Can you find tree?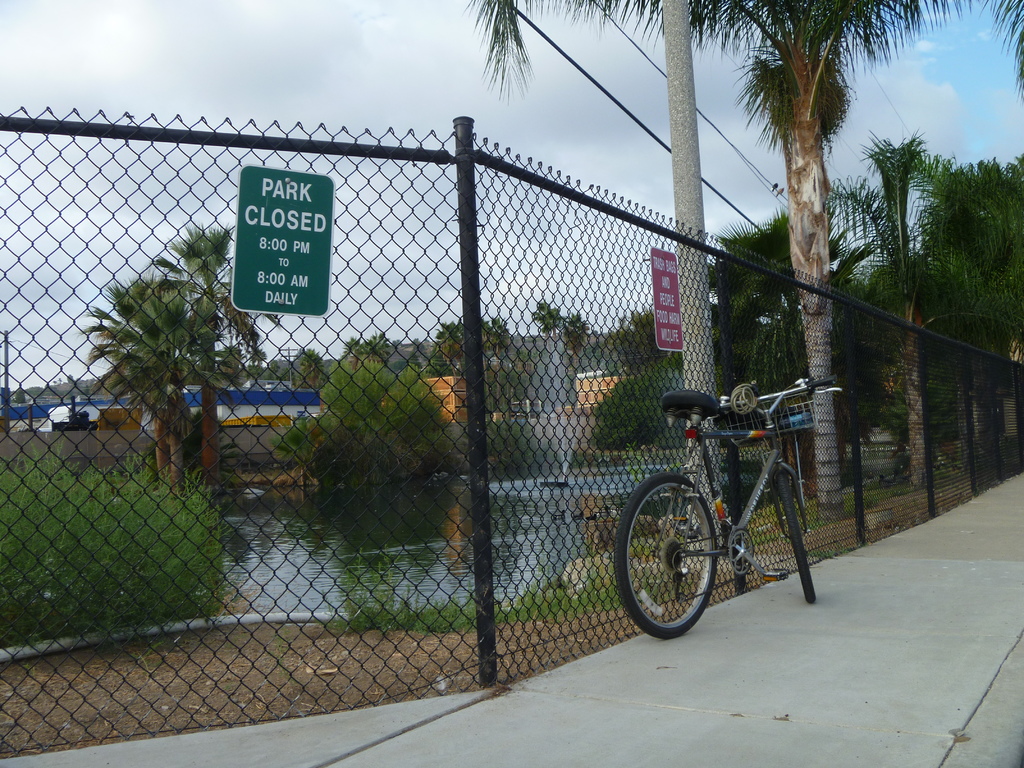
Yes, bounding box: (x1=364, y1=328, x2=398, y2=367).
